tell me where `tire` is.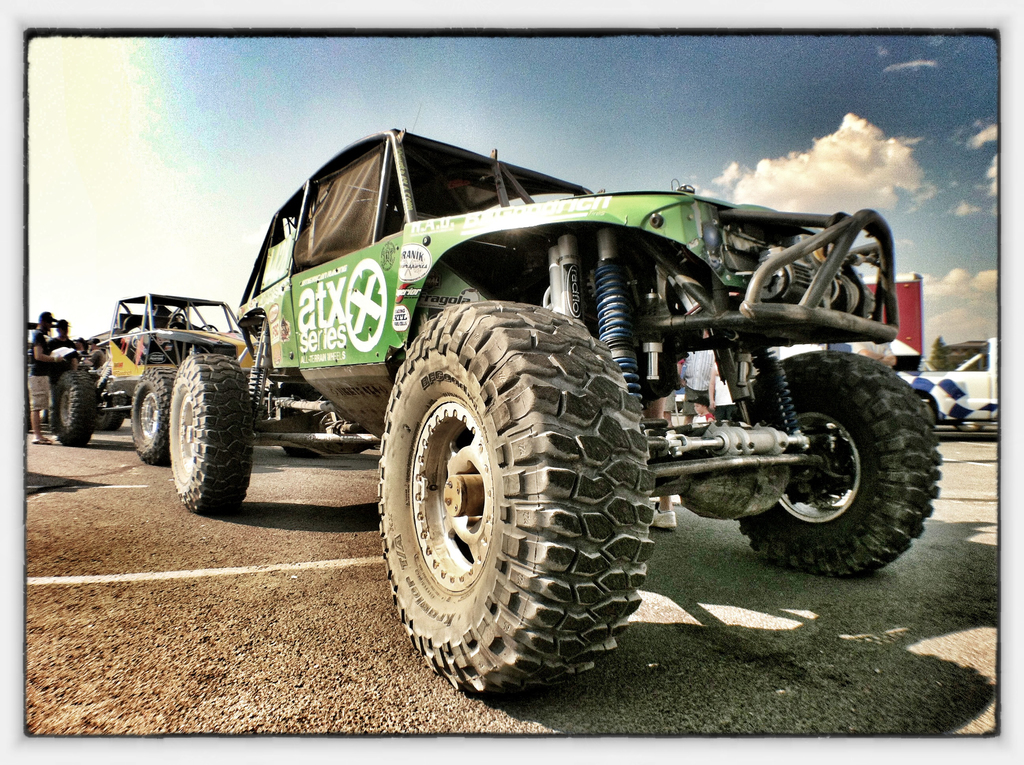
`tire` is at bbox(735, 354, 948, 579).
